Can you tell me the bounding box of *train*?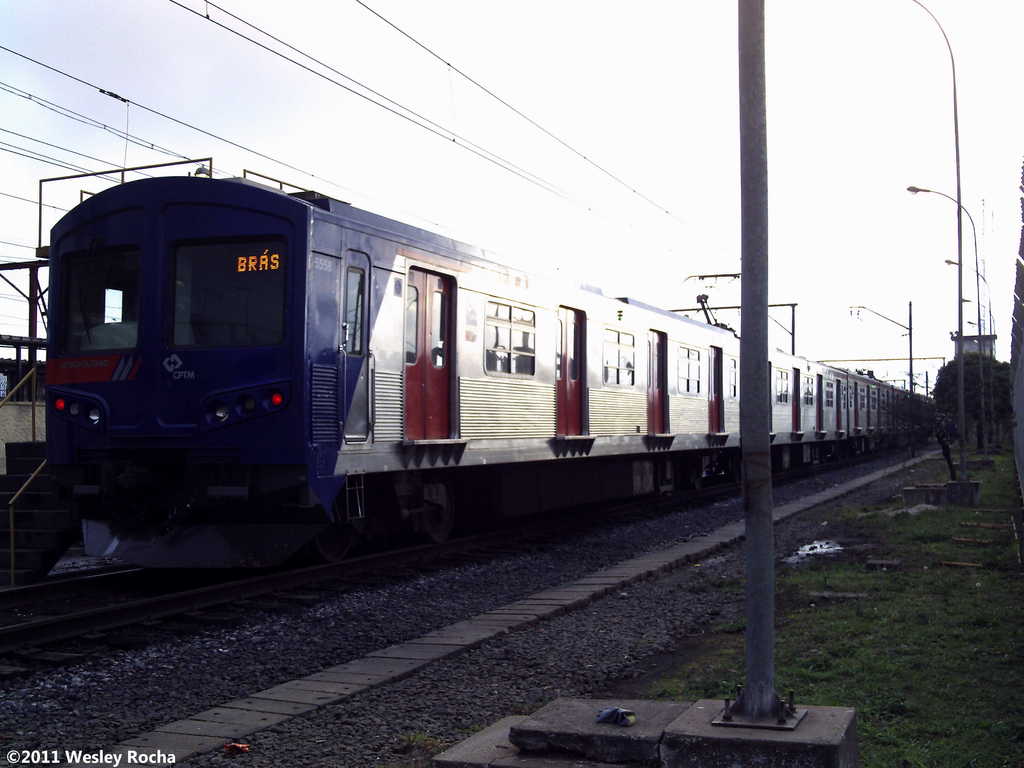
(x1=47, y1=179, x2=965, y2=587).
